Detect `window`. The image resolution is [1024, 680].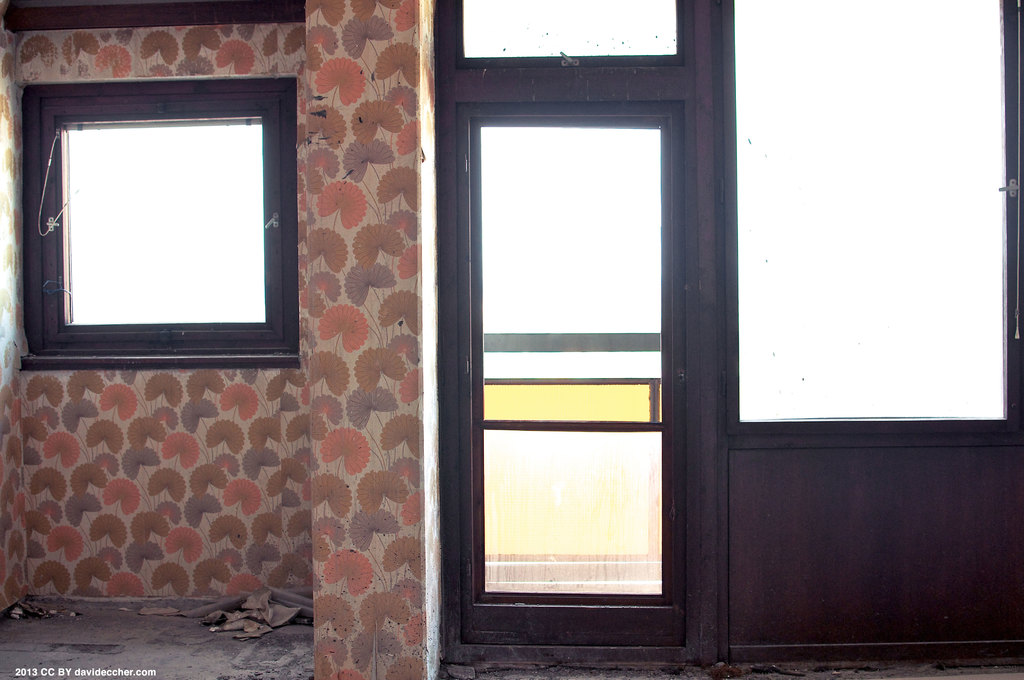
left=22, top=76, right=302, bottom=360.
